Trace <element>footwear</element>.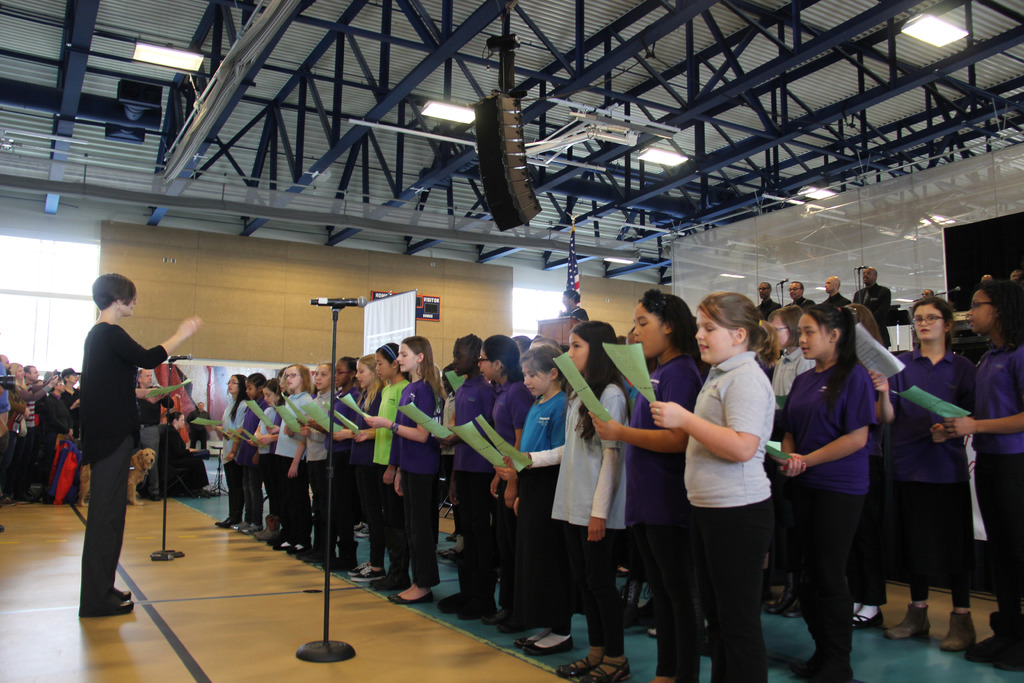
Traced to x1=440, y1=589, x2=499, y2=618.
